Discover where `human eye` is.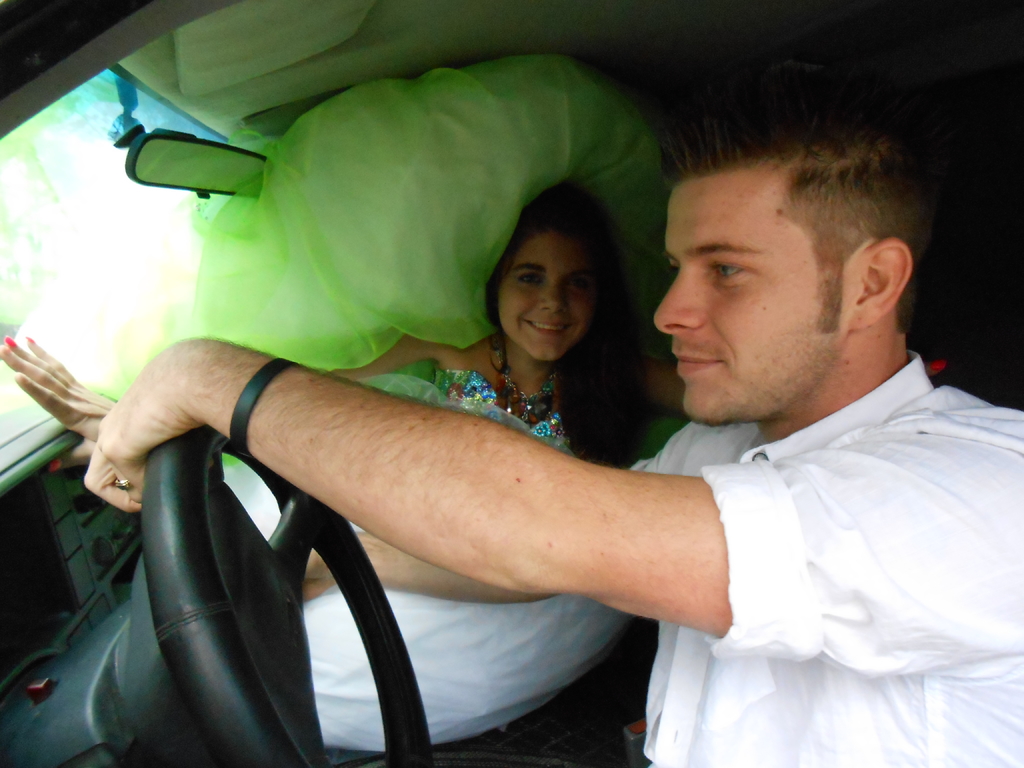
Discovered at <region>669, 262, 678, 278</region>.
